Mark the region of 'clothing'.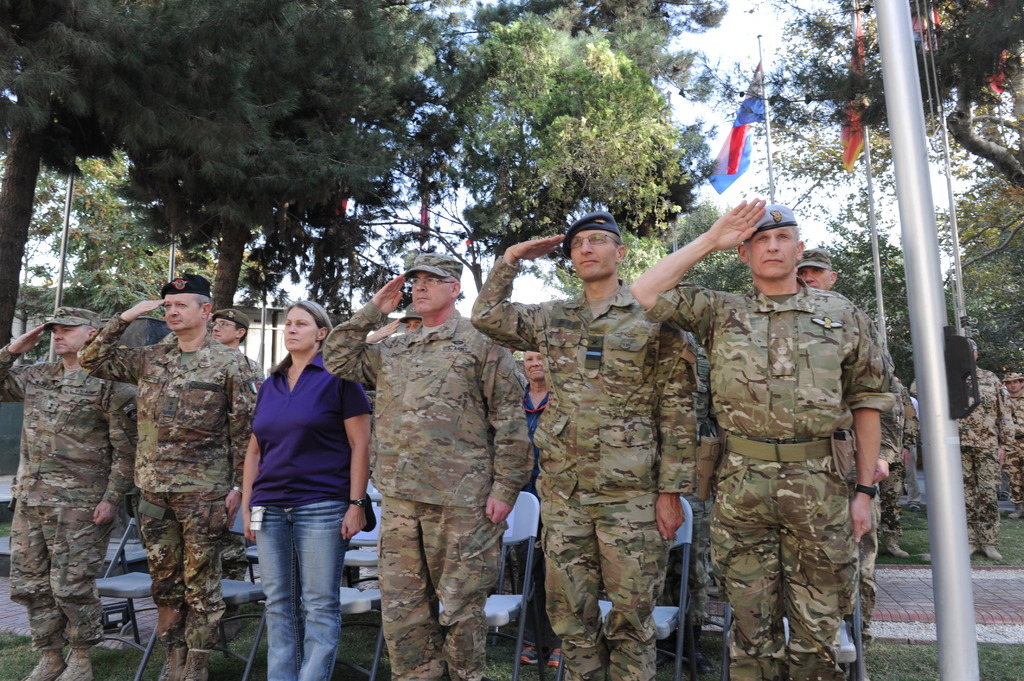
Region: pyautogui.locateOnScreen(130, 490, 244, 678).
